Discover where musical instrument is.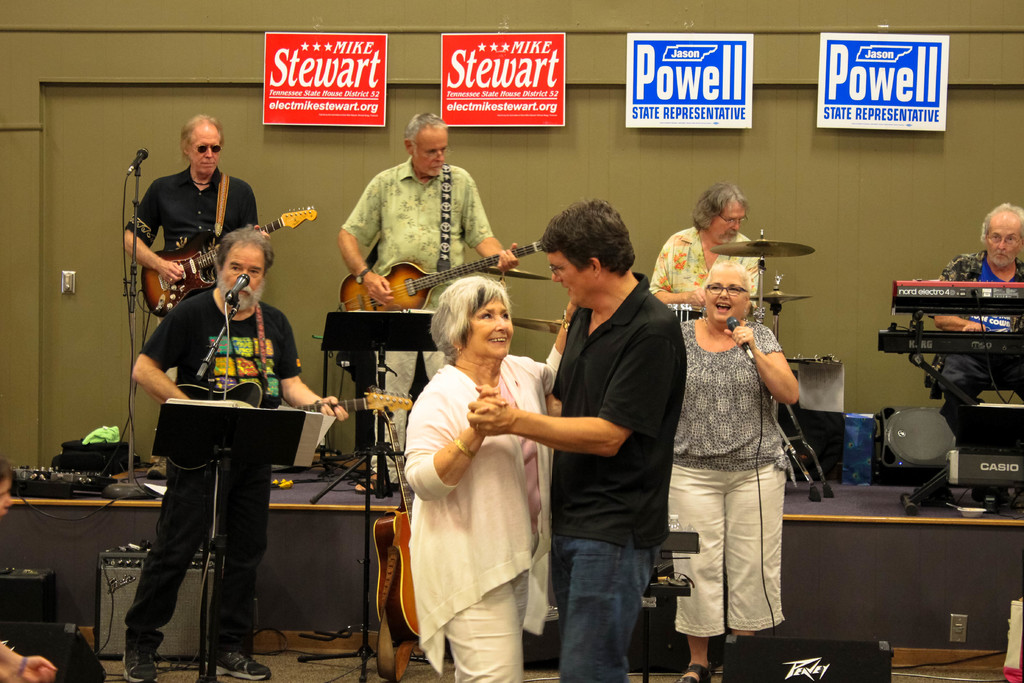
Discovered at <bbox>746, 268, 812, 358</bbox>.
